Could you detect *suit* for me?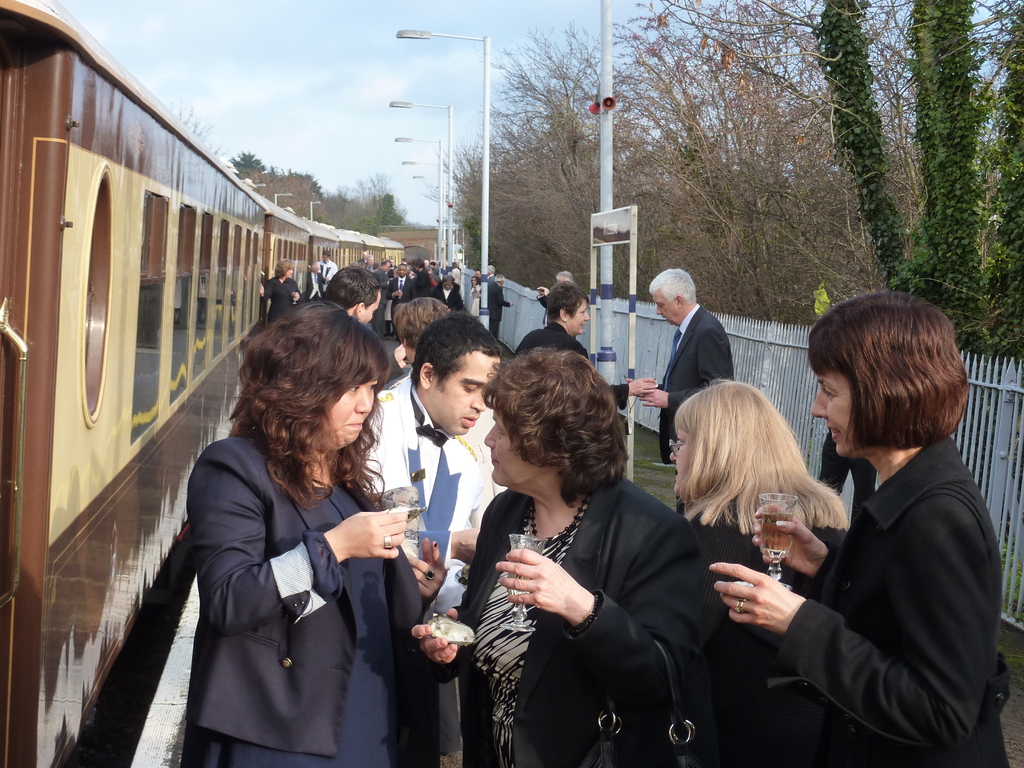
Detection result: bbox(186, 435, 440, 767).
